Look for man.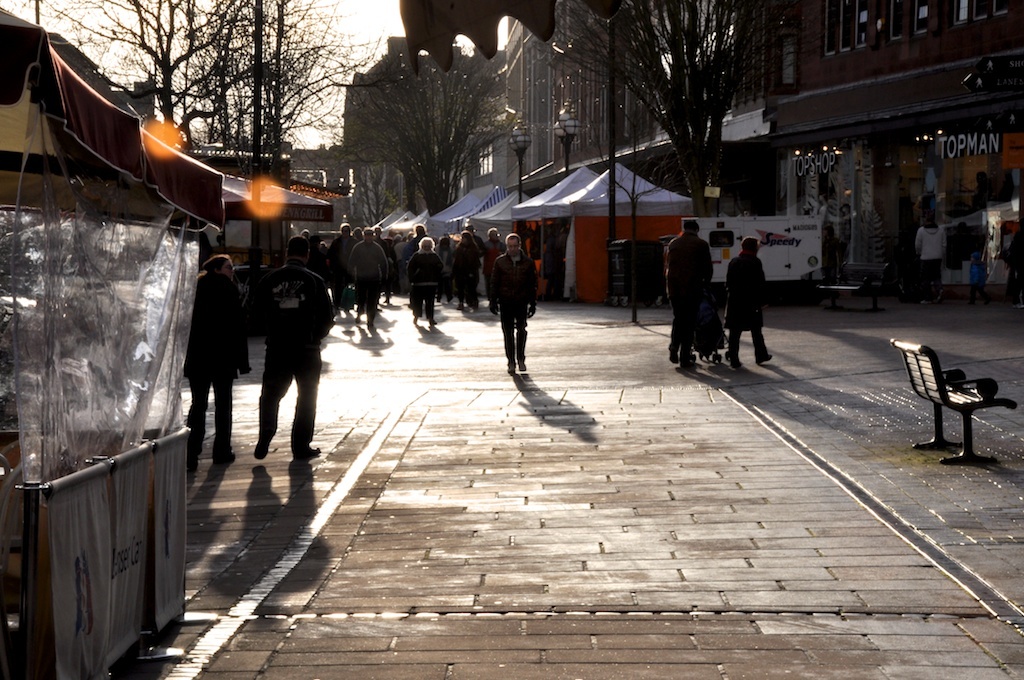
Found: bbox=(489, 232, 540, 373).
